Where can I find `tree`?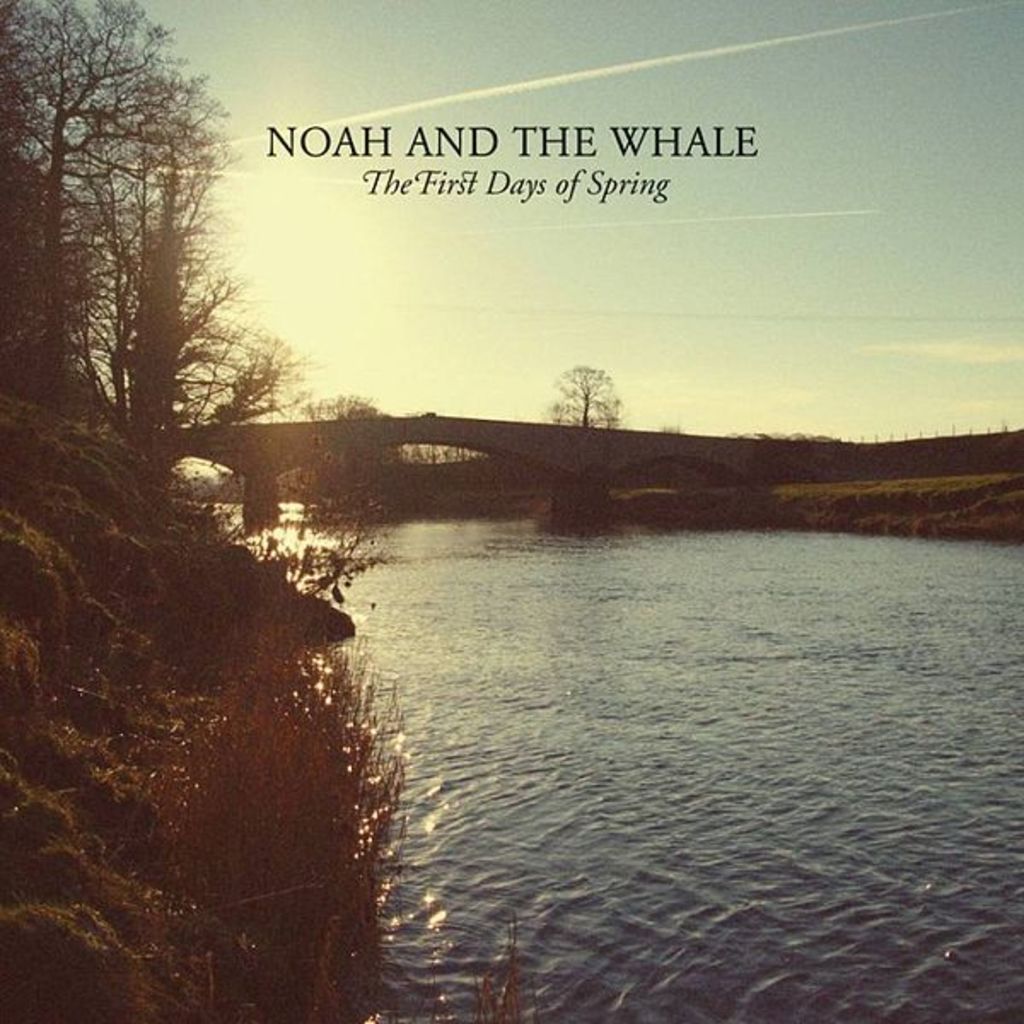
You can find it at 282:403:396:476.
